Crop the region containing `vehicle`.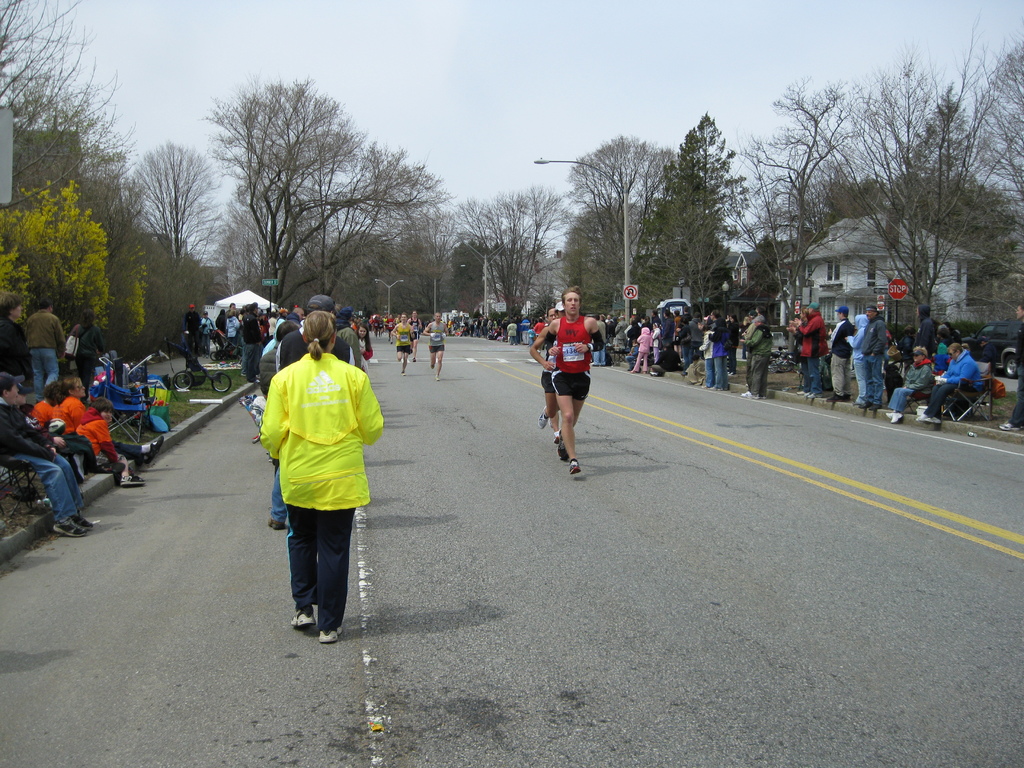
Crop region: bbox(963, 312, 1023, 374).
